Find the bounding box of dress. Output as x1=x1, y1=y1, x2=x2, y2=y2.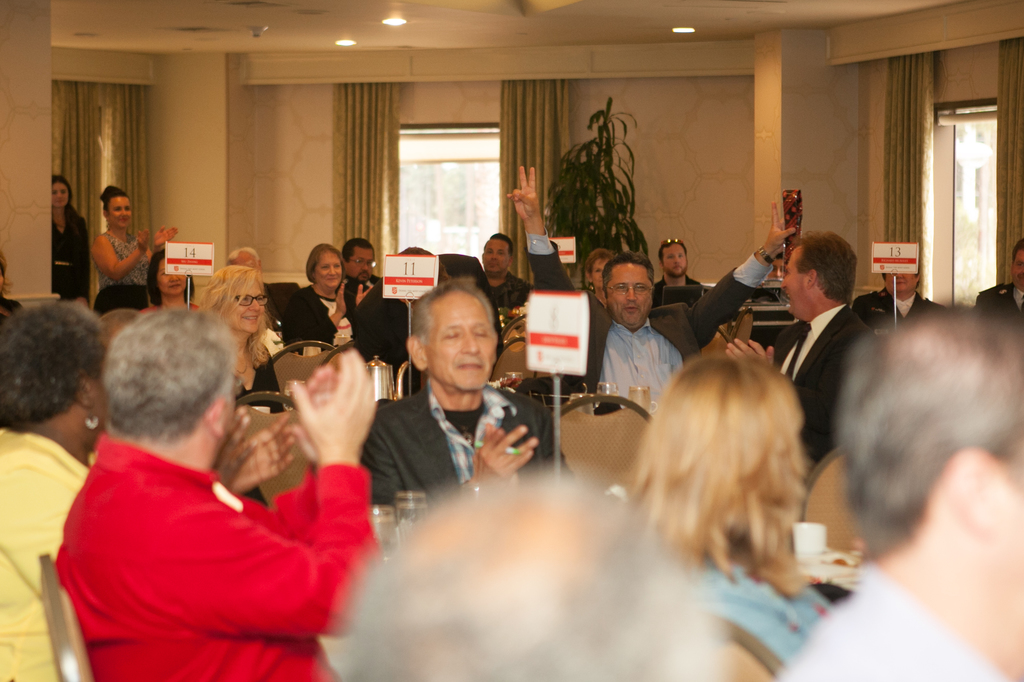
x1=979, y1=282, x2=1023, y2=329.
